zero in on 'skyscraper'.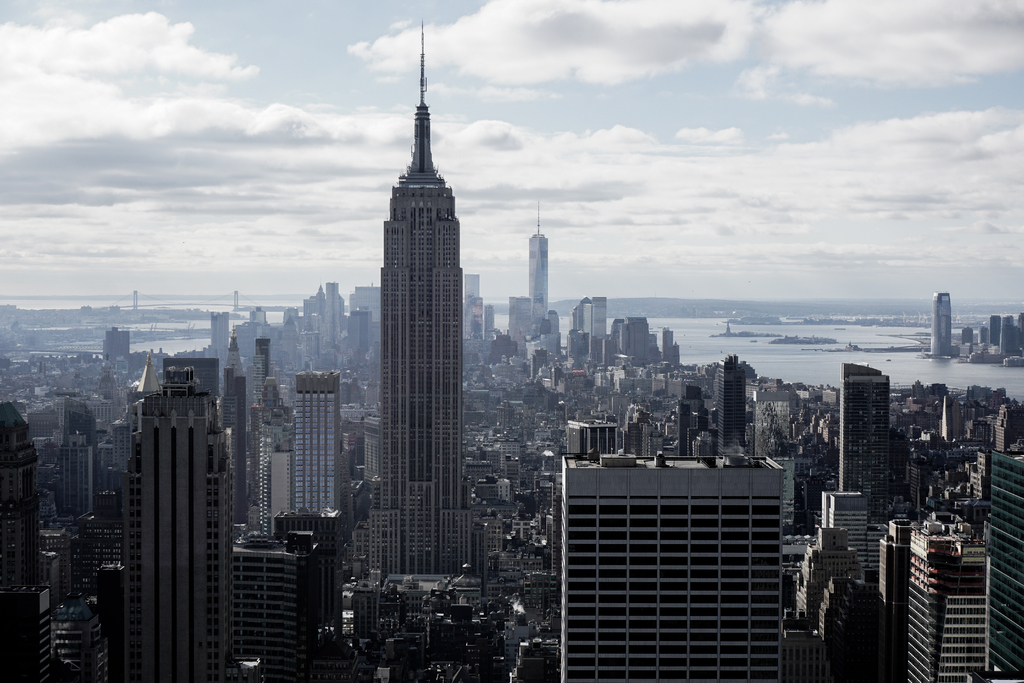
Zeroed in: Rect(296, 368, 341, 511).
